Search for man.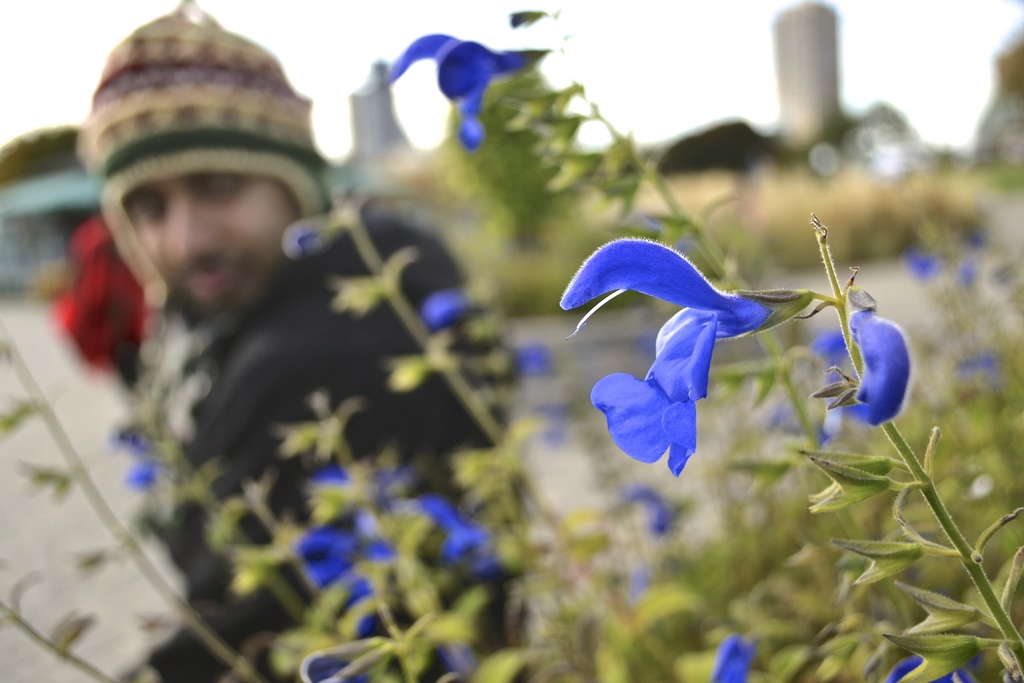
Found at select_region(80, 0, 506, 682).
